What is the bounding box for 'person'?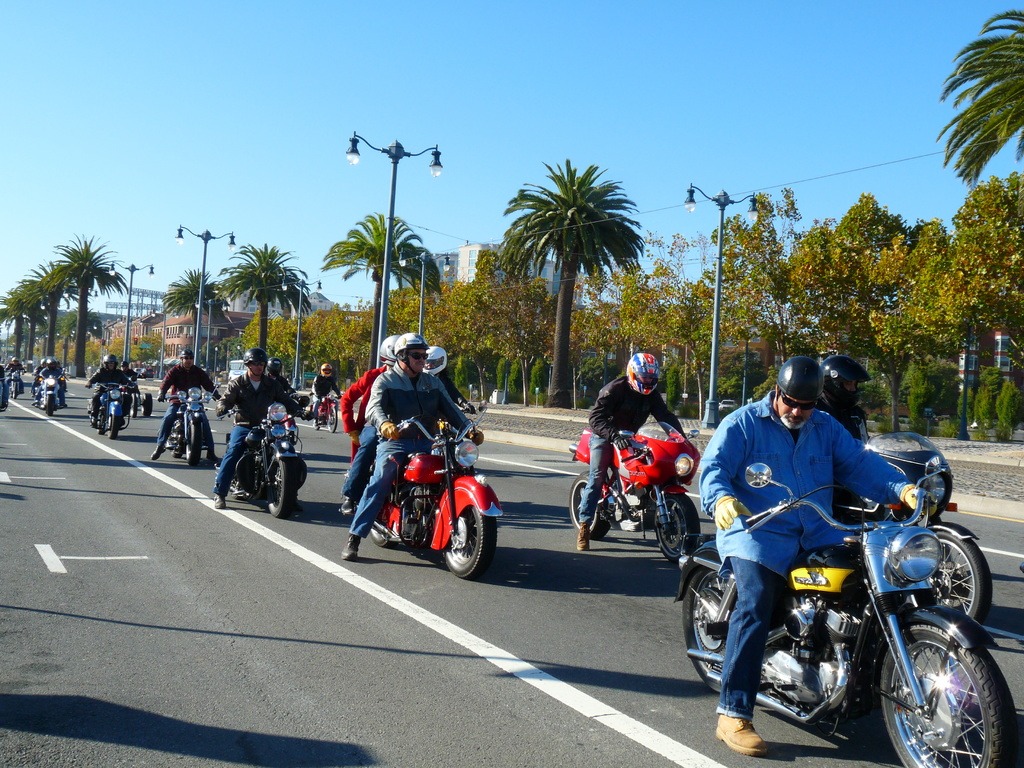
crop(149, 348, 215, 462).
